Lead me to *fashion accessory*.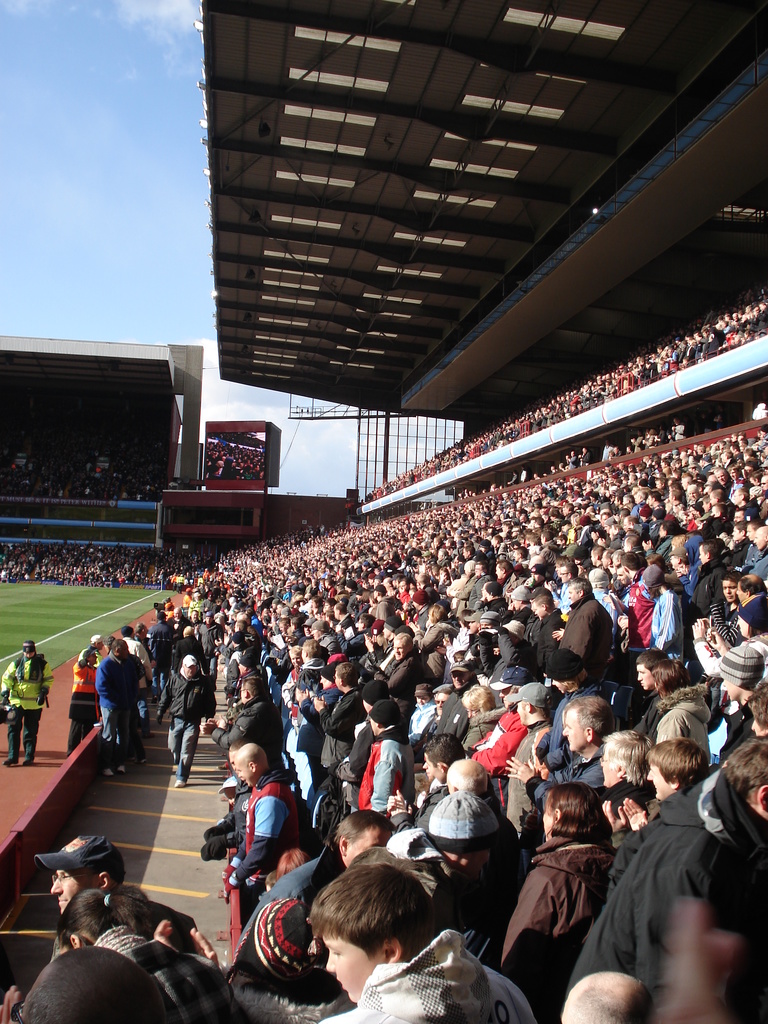
Lead to region(156, 608, 168, 620).
